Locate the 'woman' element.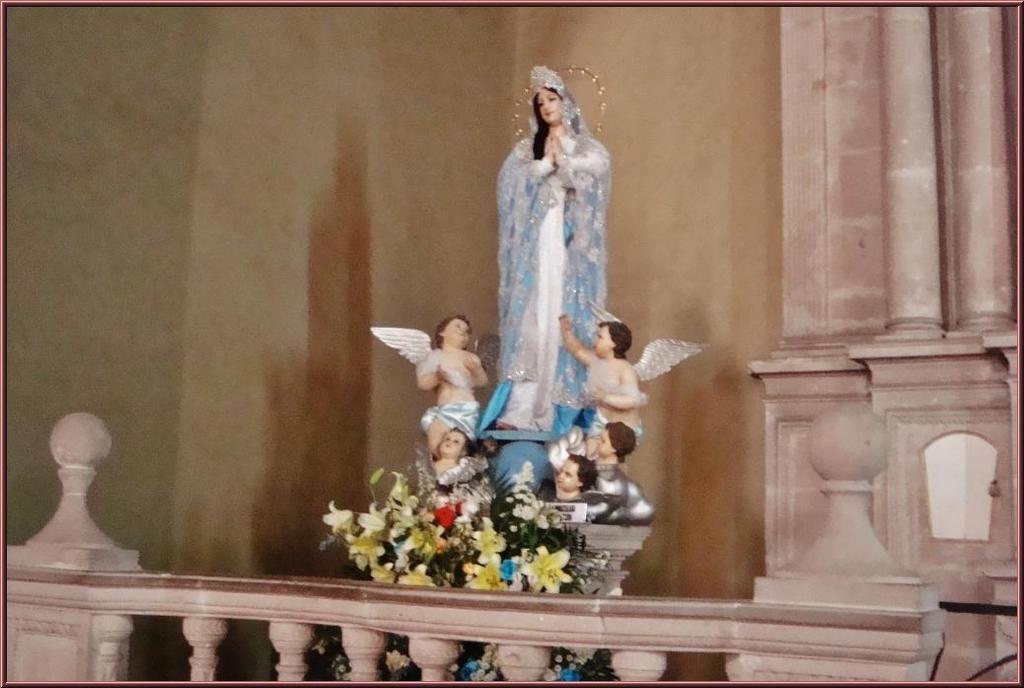
Element bbox: pyautogui.locateOnScreen(475, 64, 611, 432).
